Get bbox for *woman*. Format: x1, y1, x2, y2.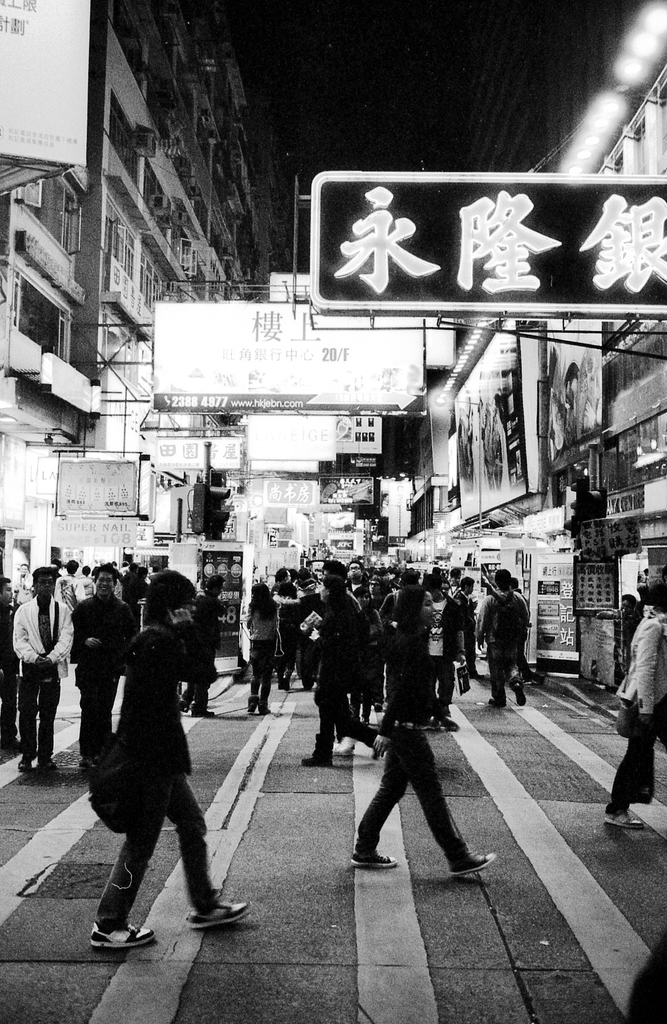
603, 582, 666, 829.
